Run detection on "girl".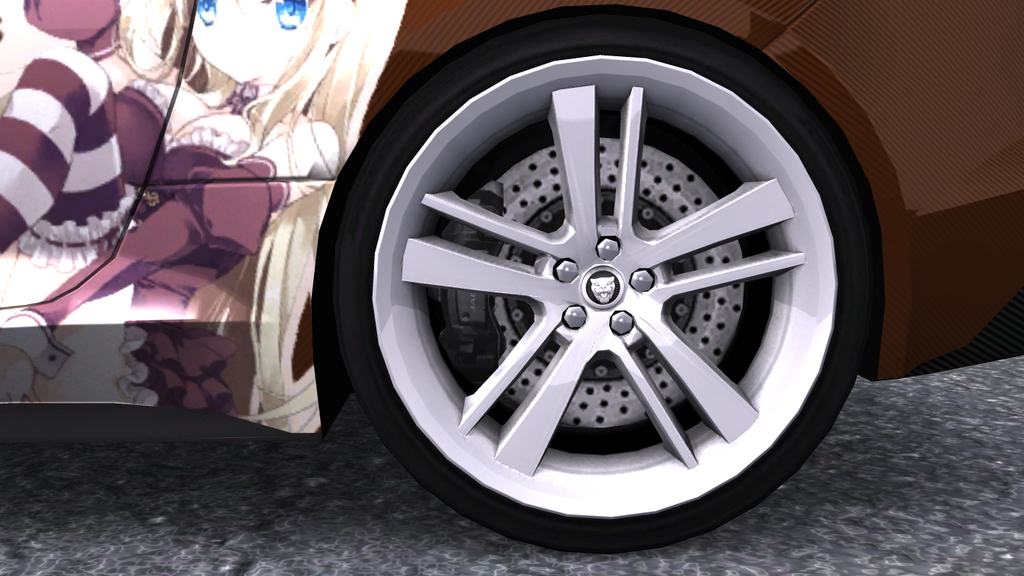
Result: [x1=0, y1=0, x2=377, y2=400].
